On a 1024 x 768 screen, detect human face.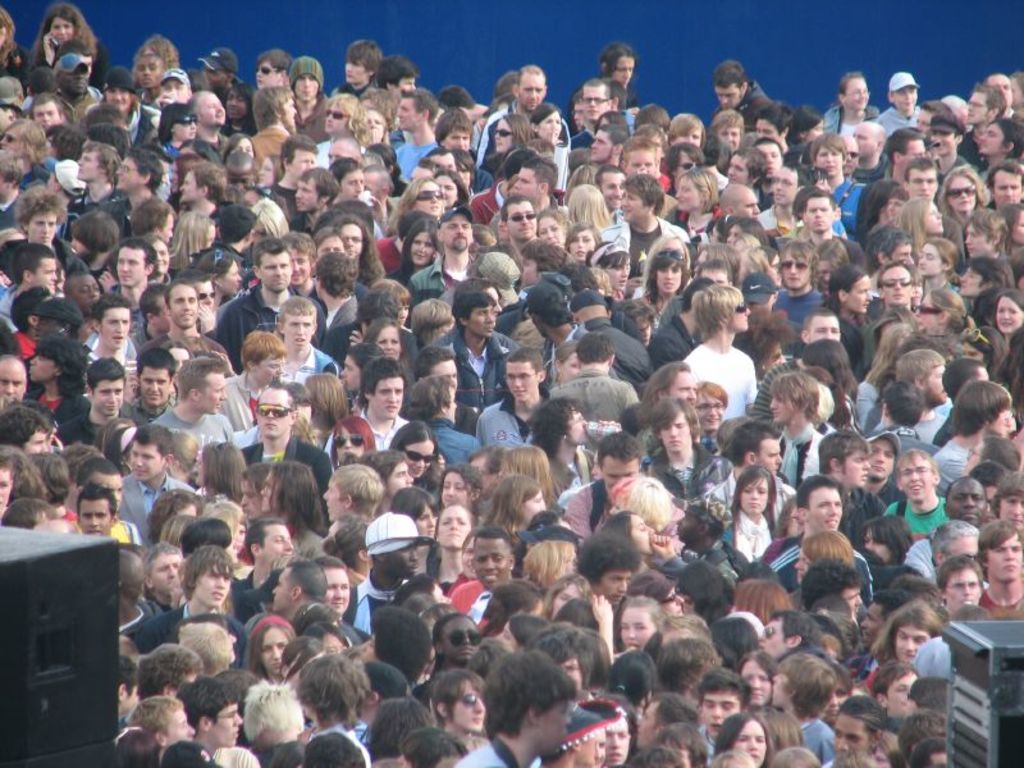
602:723:628:765.
